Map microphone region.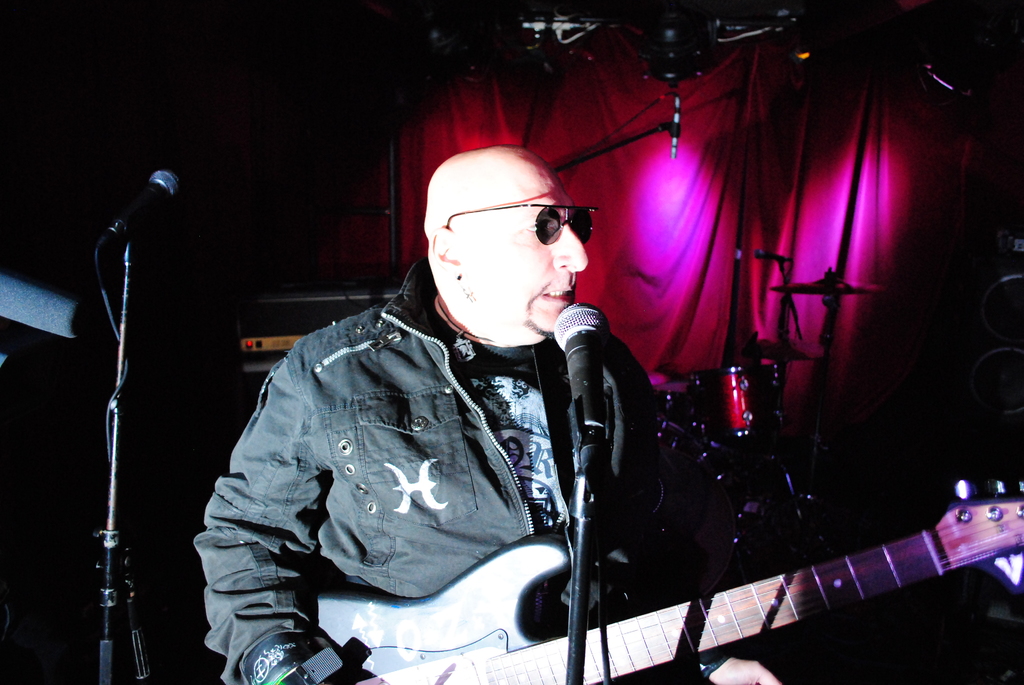
Mapped to region(104, 165, 184, 245).
